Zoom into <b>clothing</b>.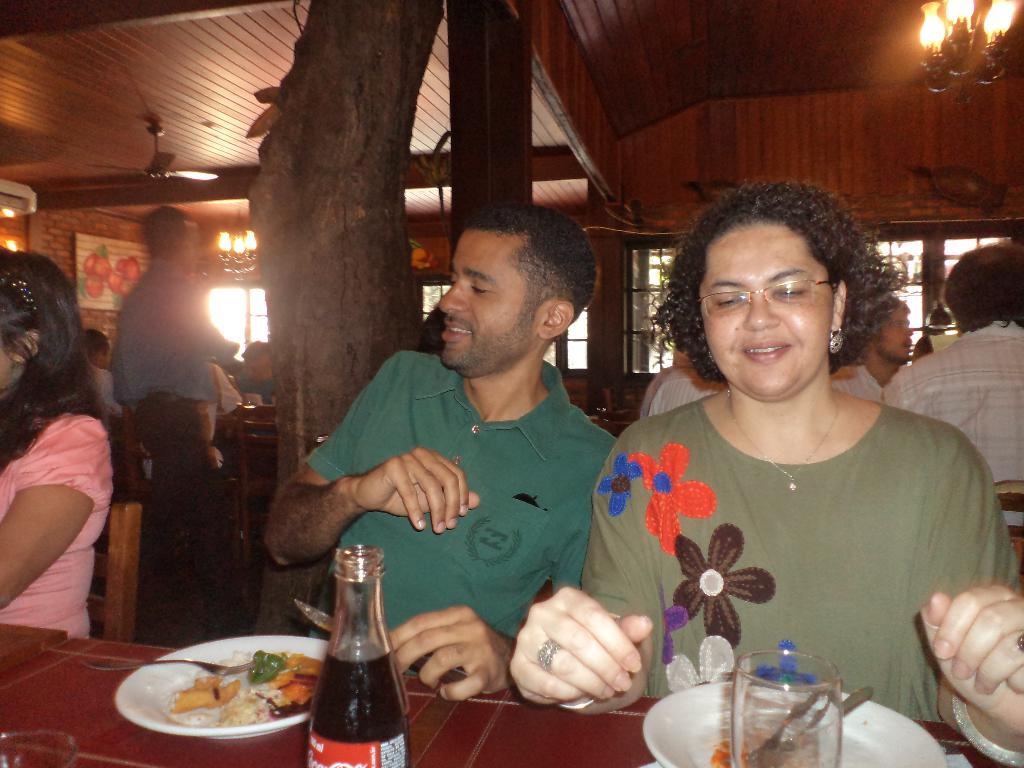
Zoom target: 294 300 636 698.
